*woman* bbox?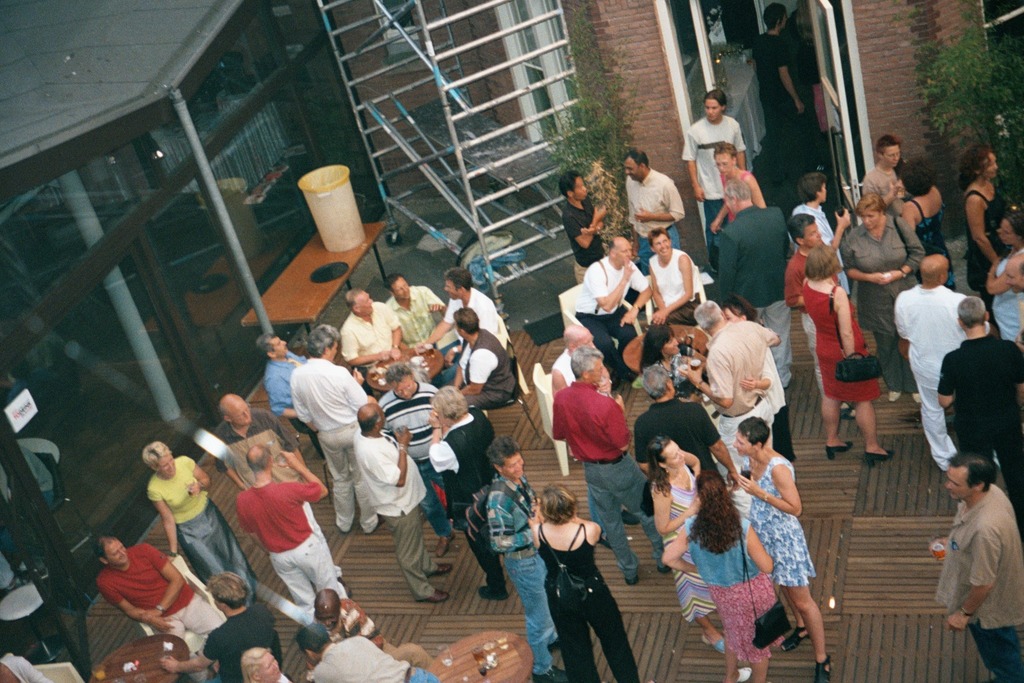
(left=982, top=207, right=1023, bottom=337)
